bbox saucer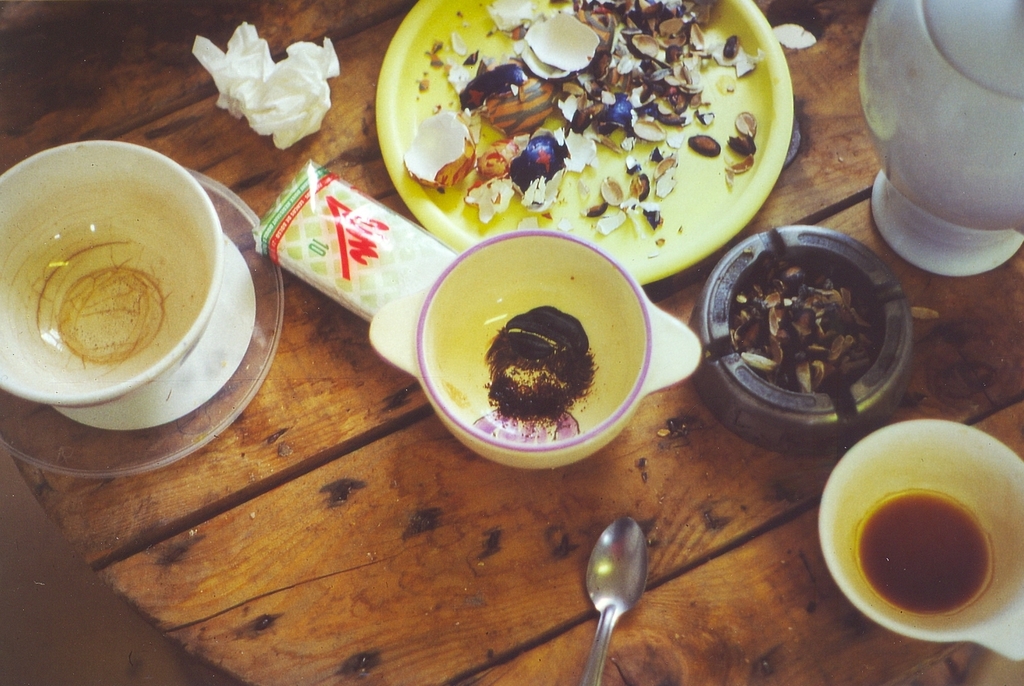
x1=0 y1=173 x2=293 y2=487
